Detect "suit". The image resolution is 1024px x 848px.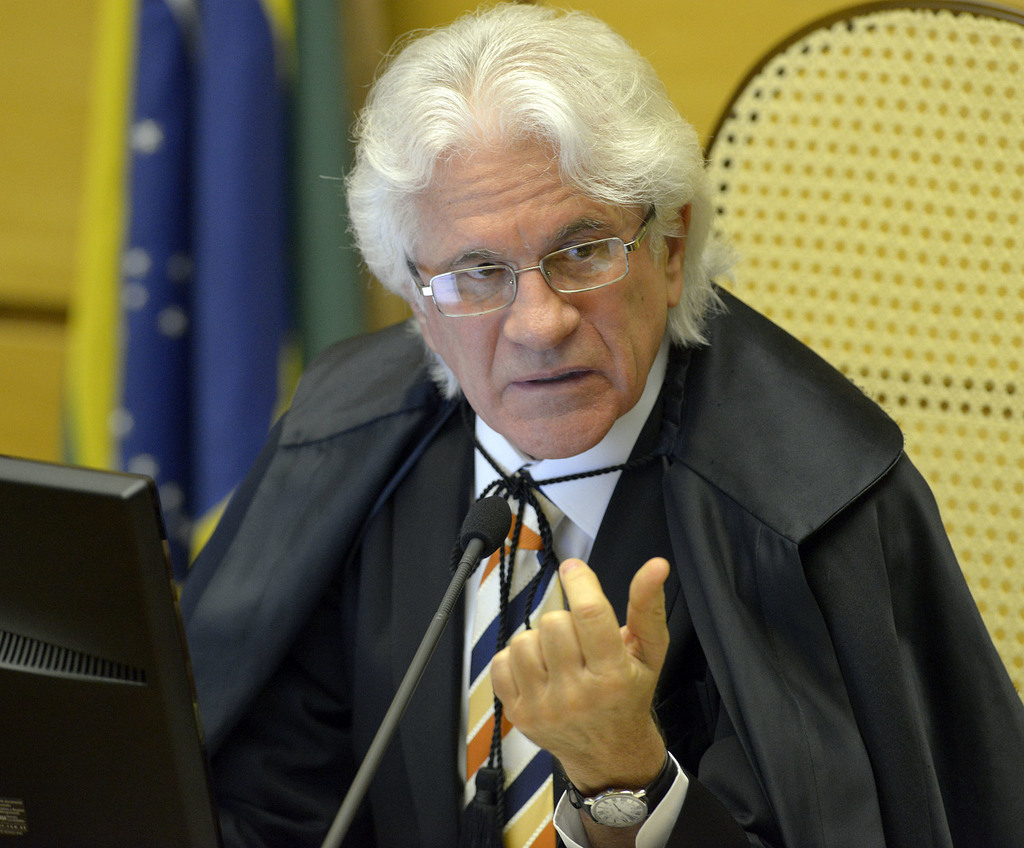
detection(182, 279, 1023, 847).
